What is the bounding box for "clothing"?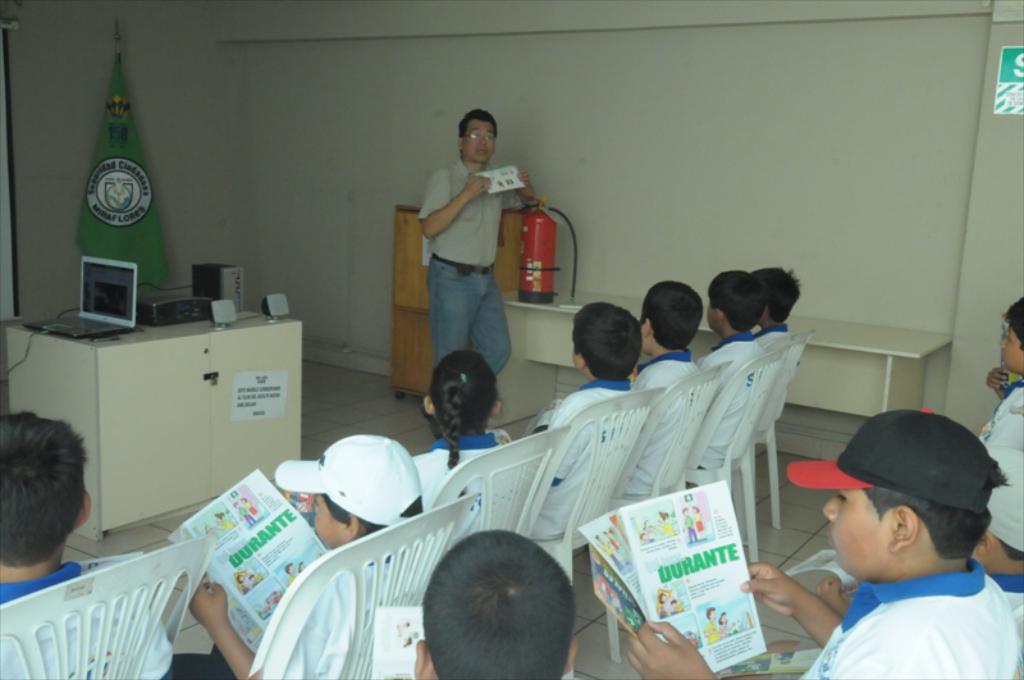
[0,553,174,679].
